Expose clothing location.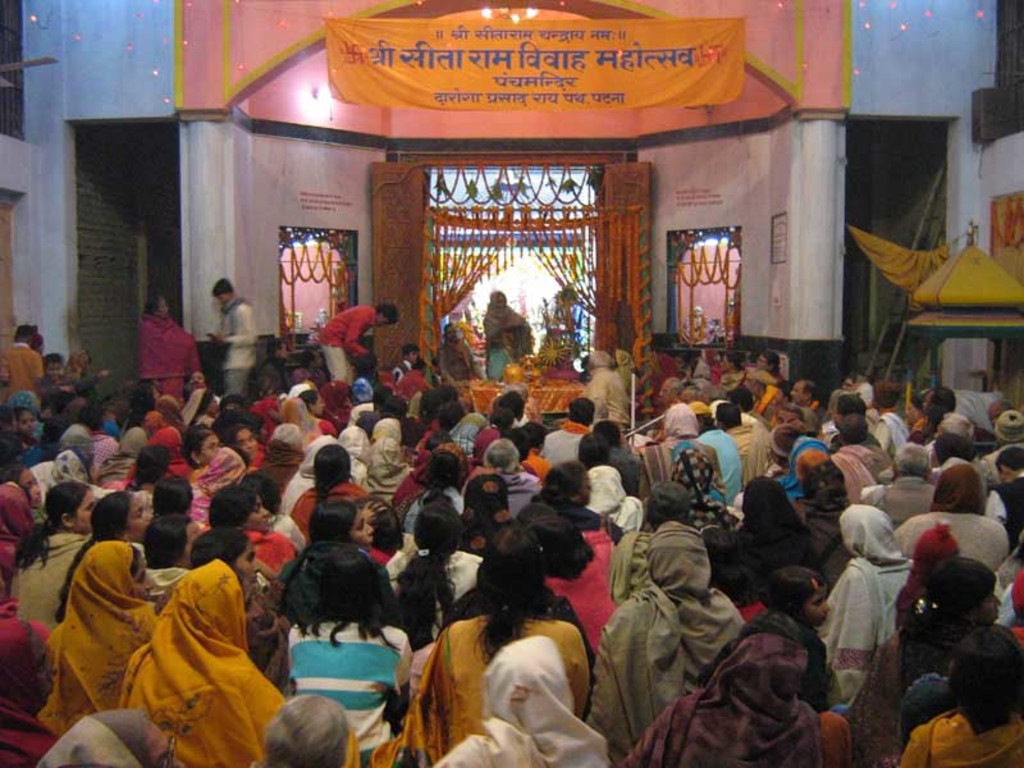
Exposed at detection(211, 293, 259, 393).
